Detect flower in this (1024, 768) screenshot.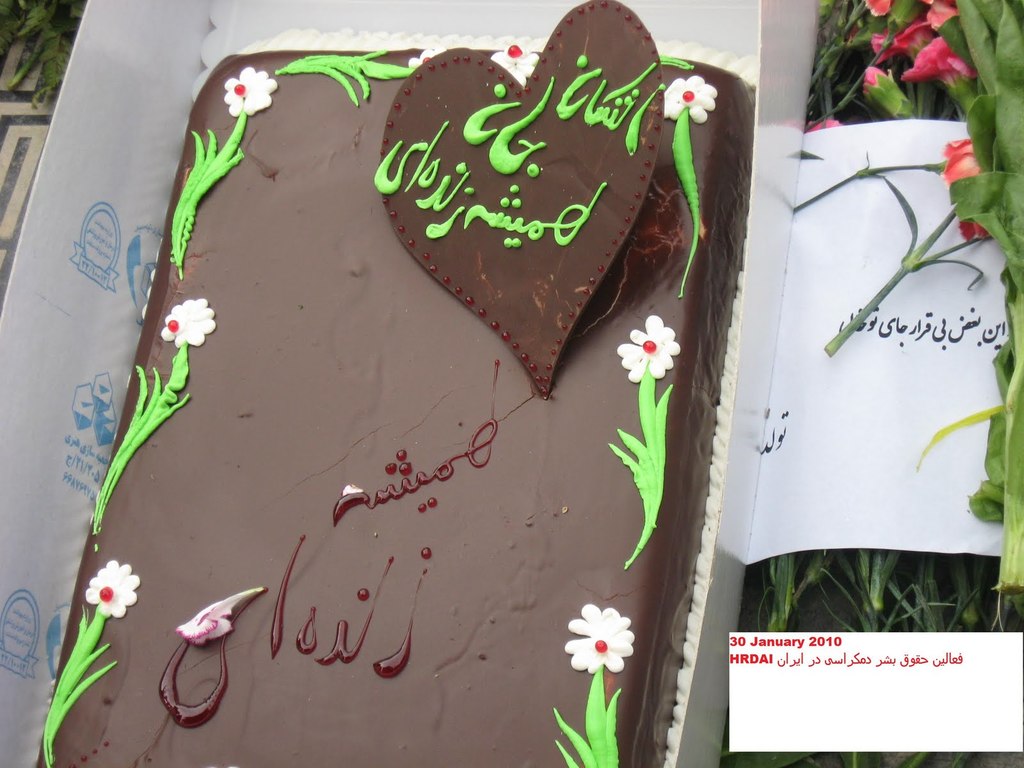
Detection: [806,114,849,130].
